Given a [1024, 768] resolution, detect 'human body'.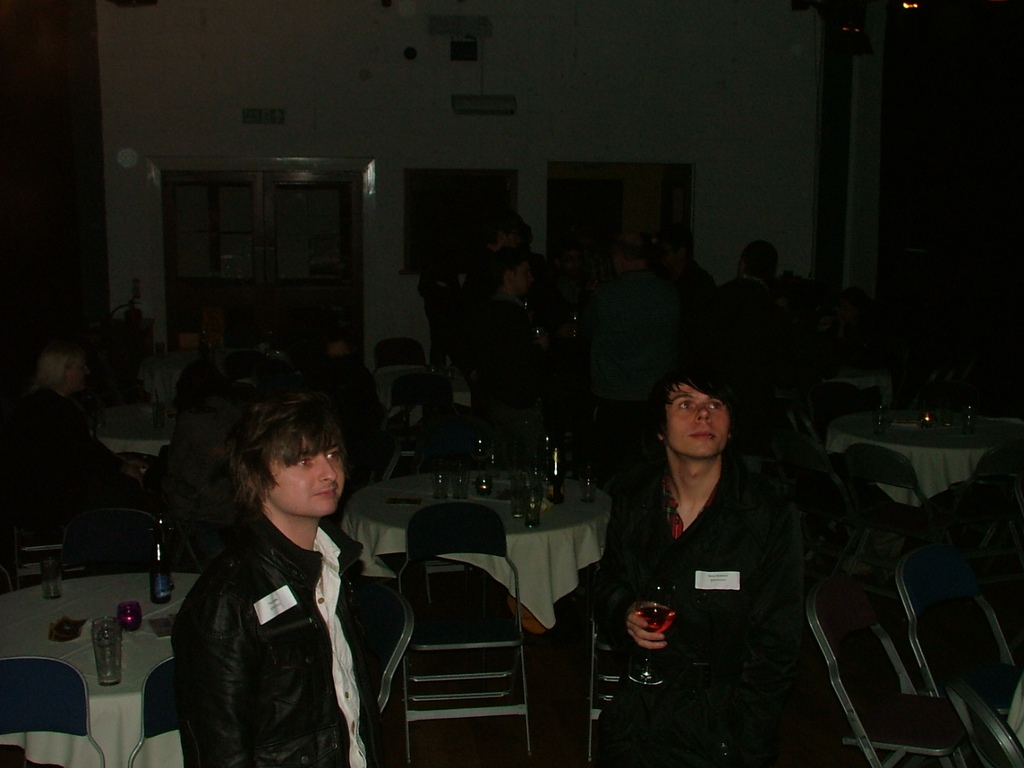
590,463,779,767.
